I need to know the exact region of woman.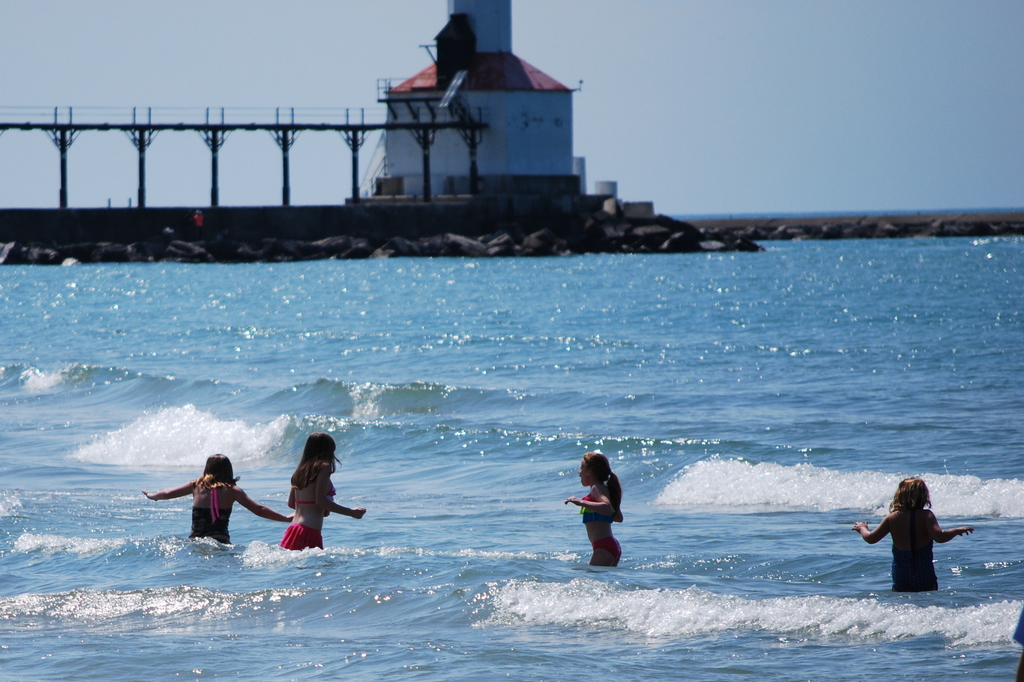
Region: <bbox>143, 456, 294, 544</bbox>.
